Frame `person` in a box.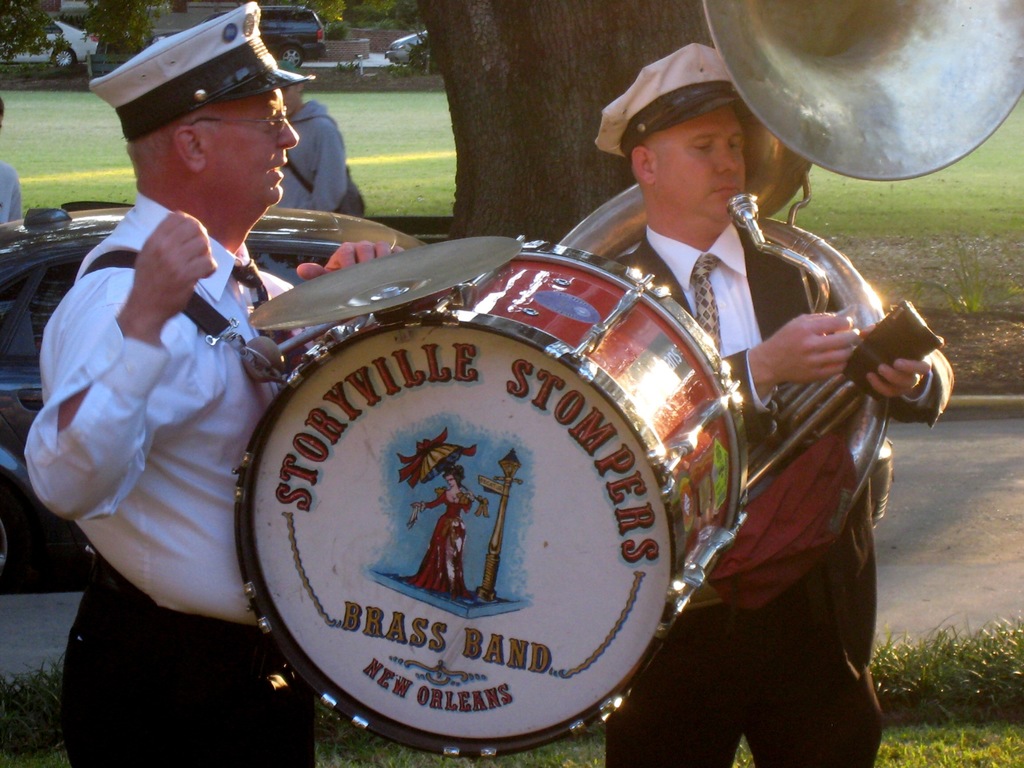
crop(644, 68, 916, 732).
